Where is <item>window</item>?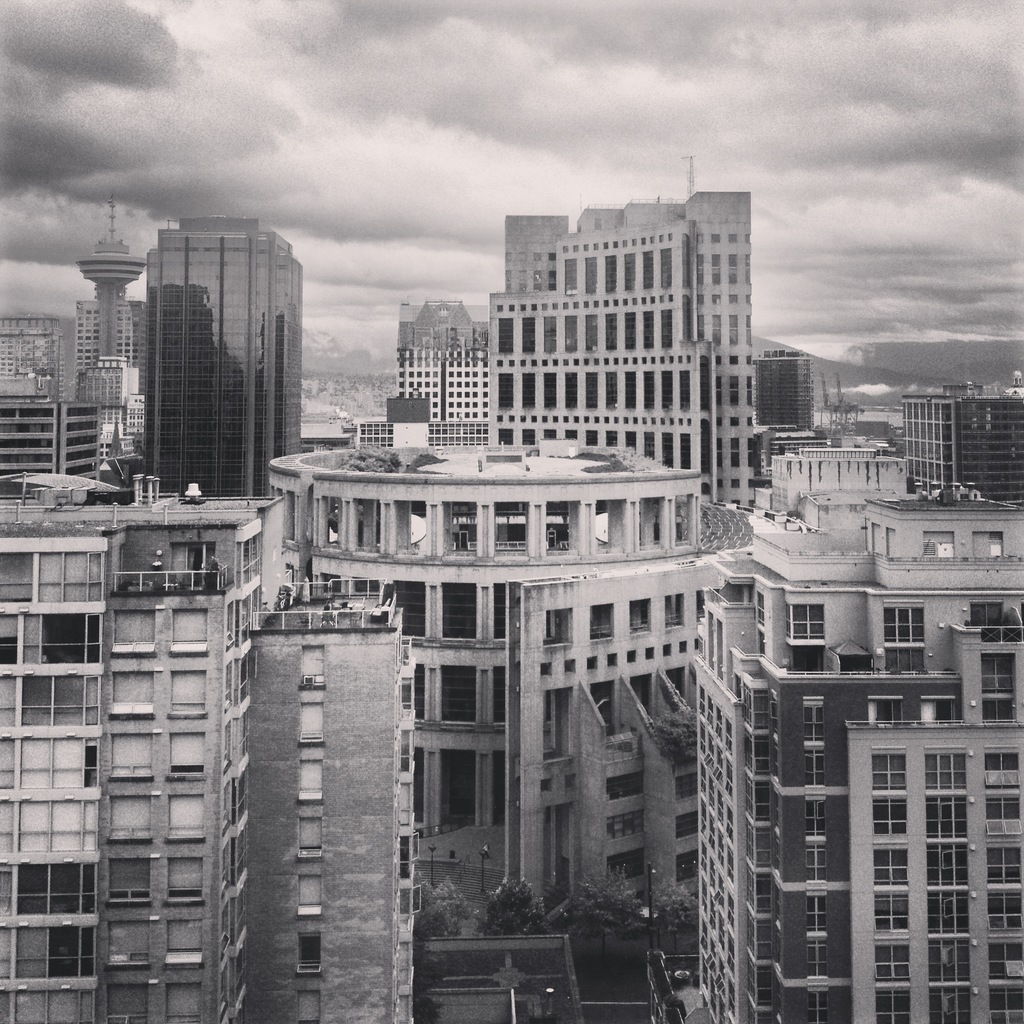
box=[874, 703, 905, 722].
